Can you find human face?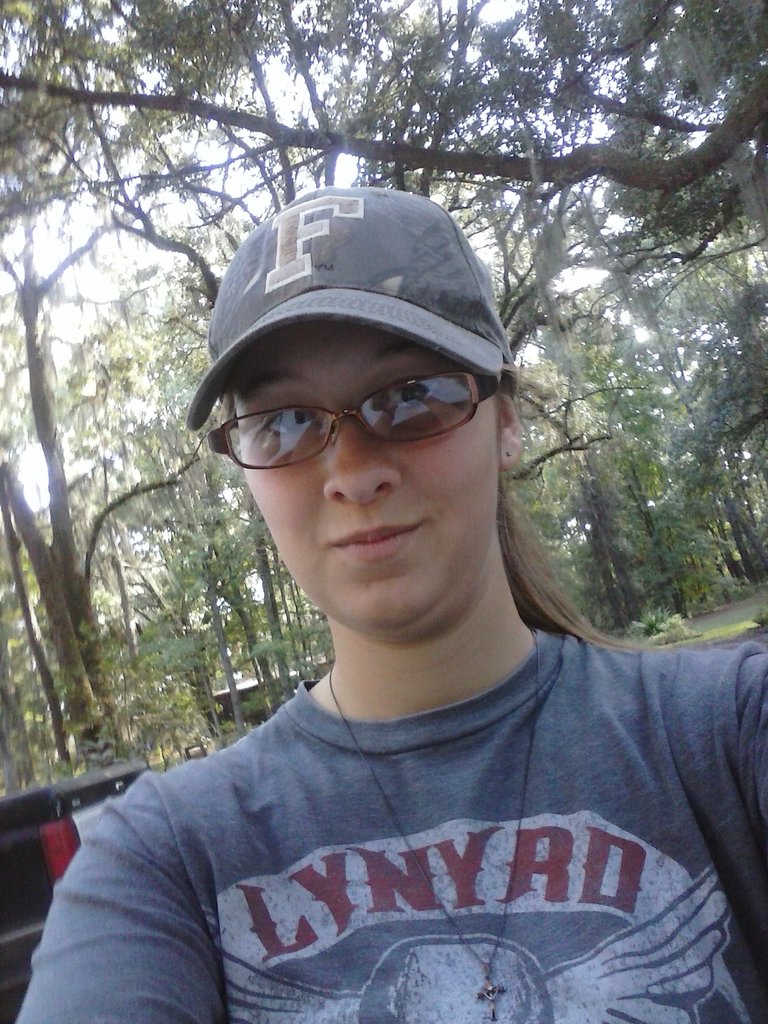
Yes, bounding box: l=233, t=314, r=495, b=625.
